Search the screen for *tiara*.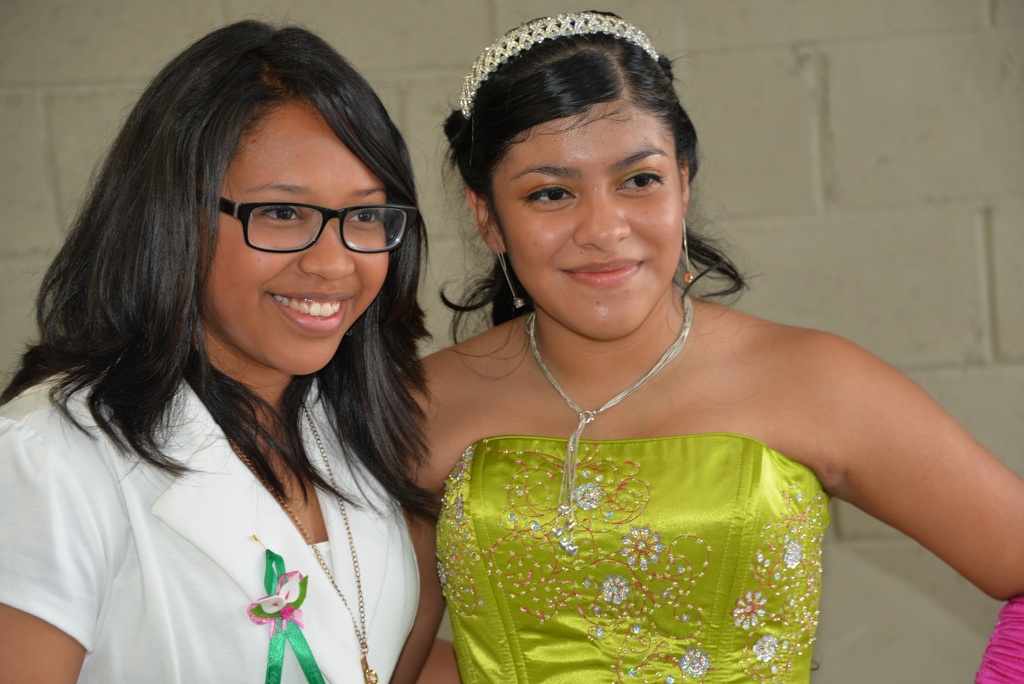
Found at l=460, t=11, r=662, b=122.
